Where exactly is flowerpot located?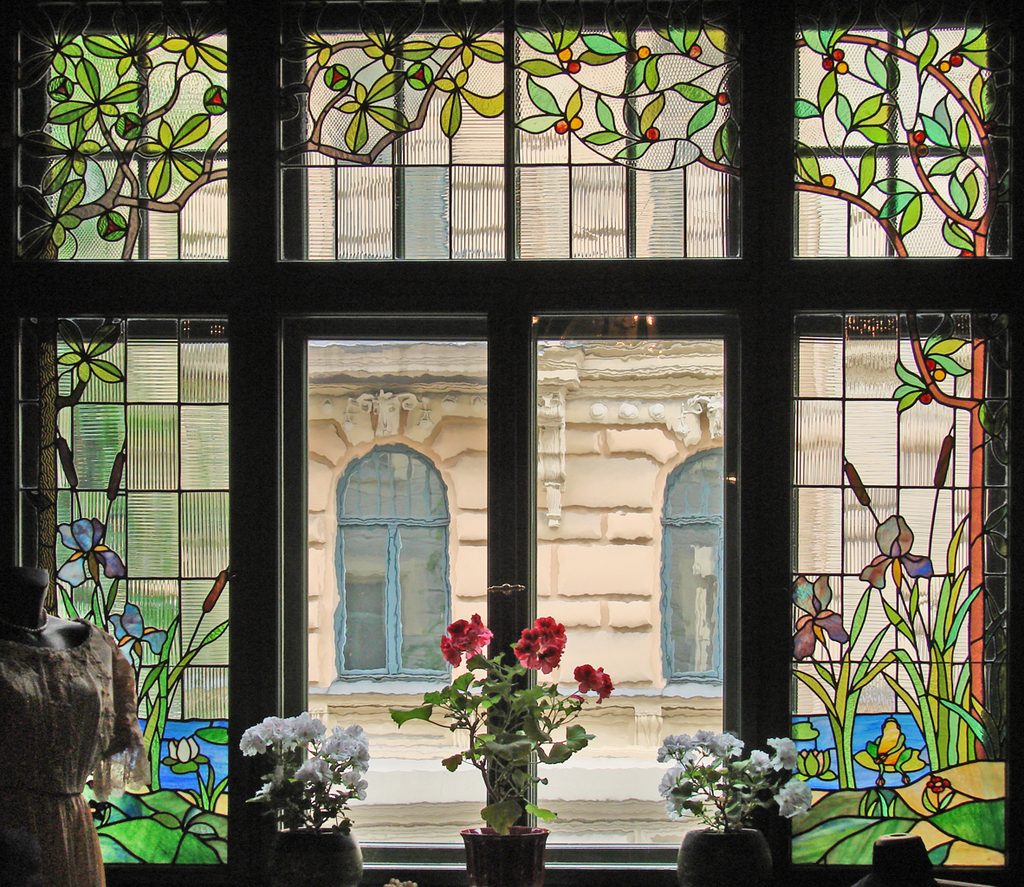
Its bounding box is <bbox>459, 824, 550, 881</bbox>.
